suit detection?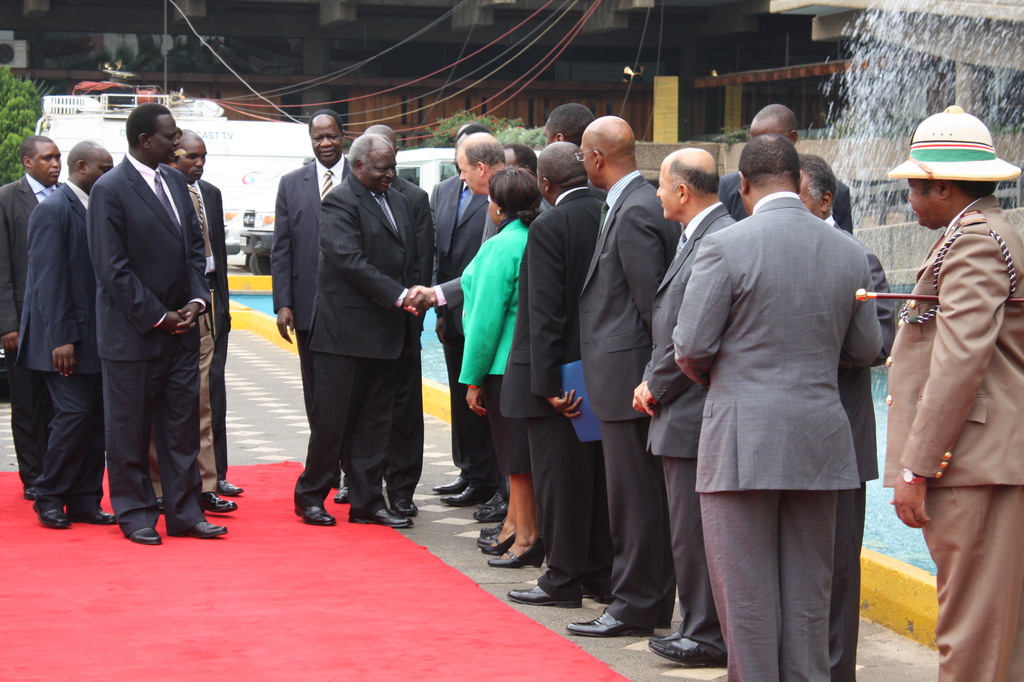
638, 202, 740, 656
